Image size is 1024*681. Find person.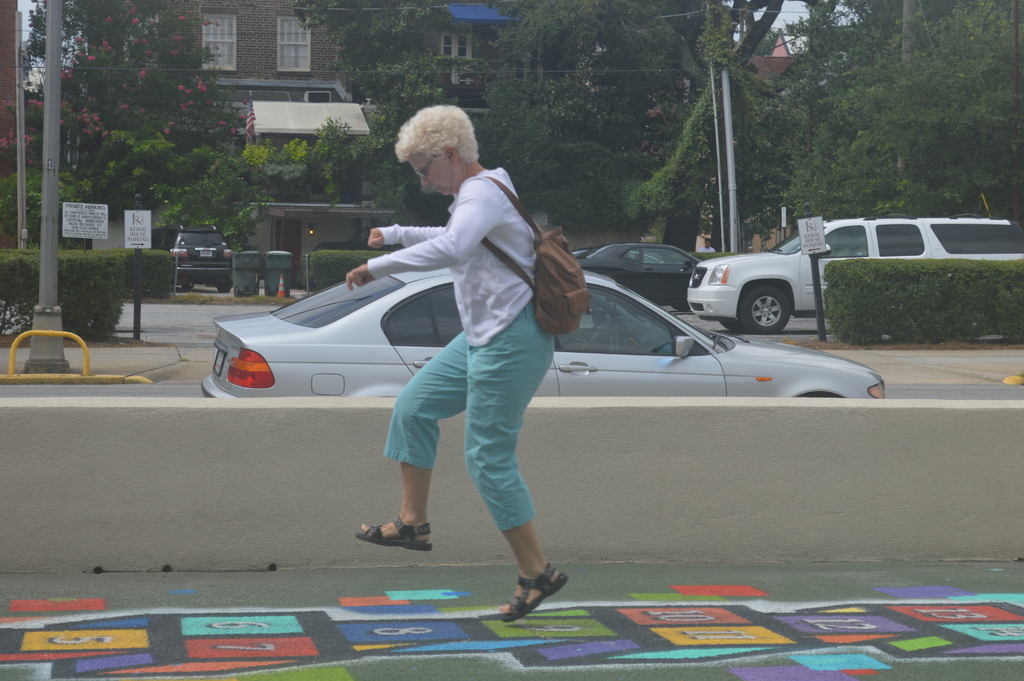
box(697, 235, 714, 254).
